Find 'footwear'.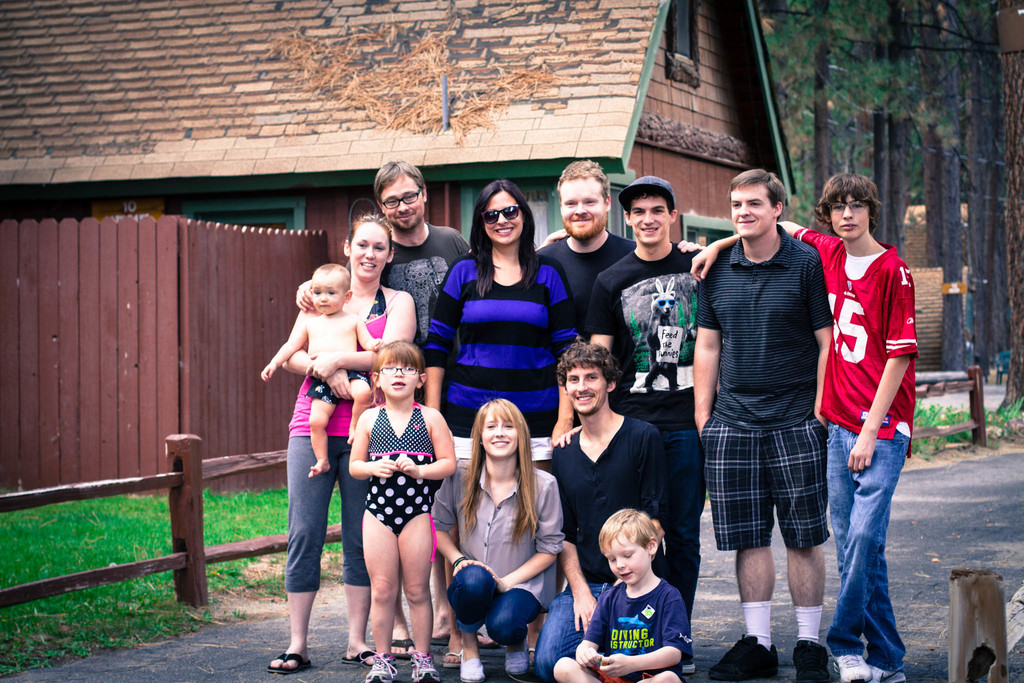
pyautogui.locateOnScreen(504, 648, 528, 682).
